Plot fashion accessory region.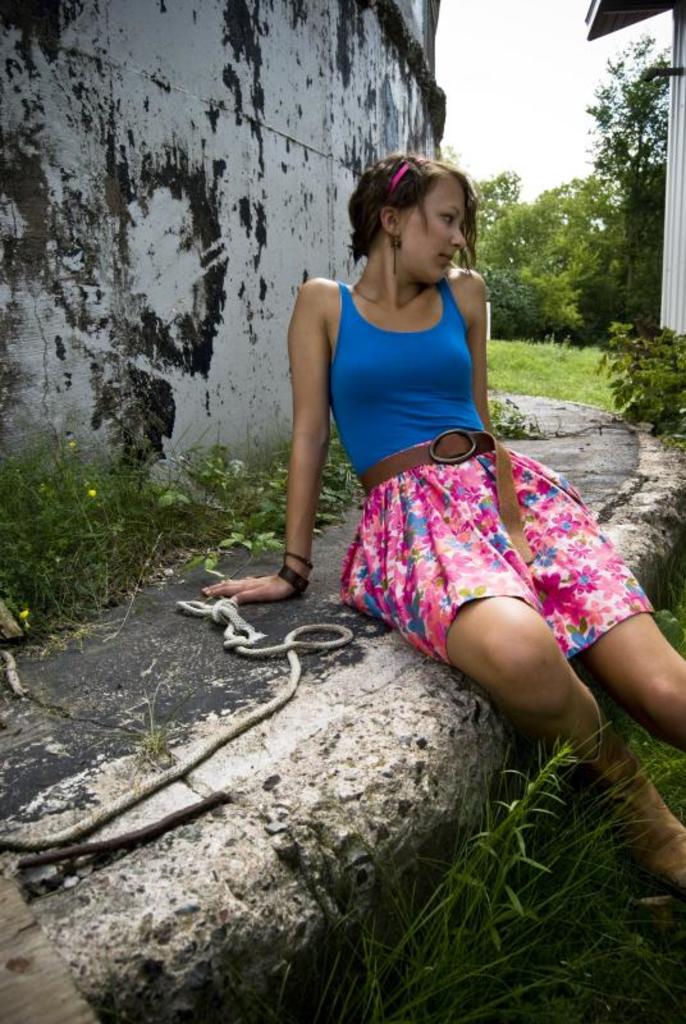
Plotted at select_region(278, 566, 305, 593).
